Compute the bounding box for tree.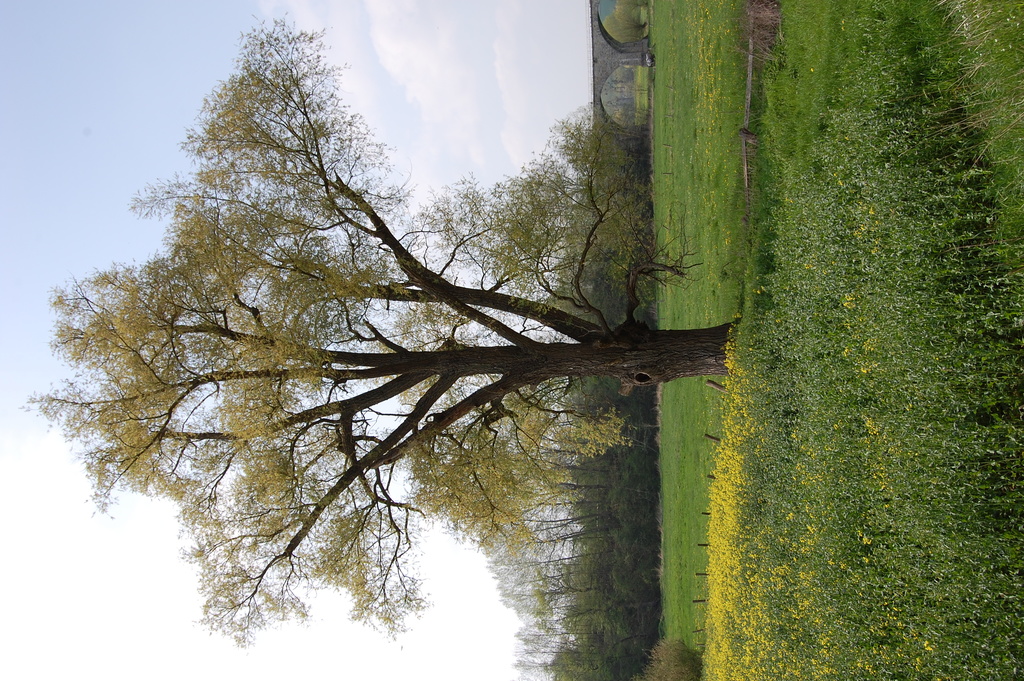
<bbox>514, 605, 653, 647</bbox>.
